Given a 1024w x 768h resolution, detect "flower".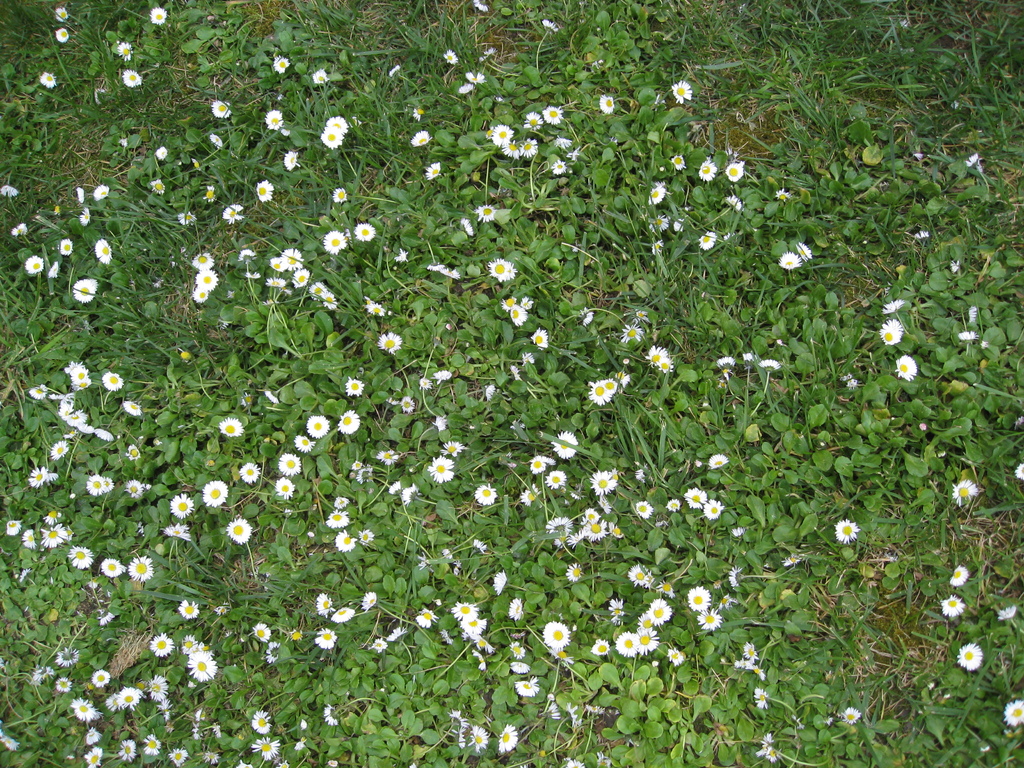
(515, 675, 536, 696).
